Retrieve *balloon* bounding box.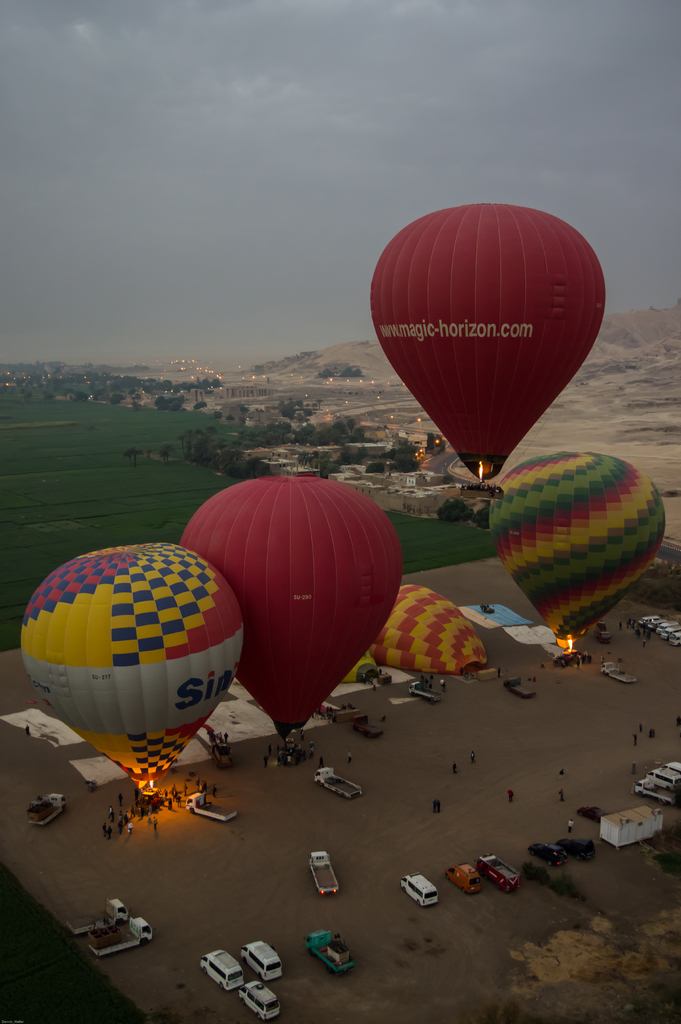
Bounding box: (19,547,247,790).
